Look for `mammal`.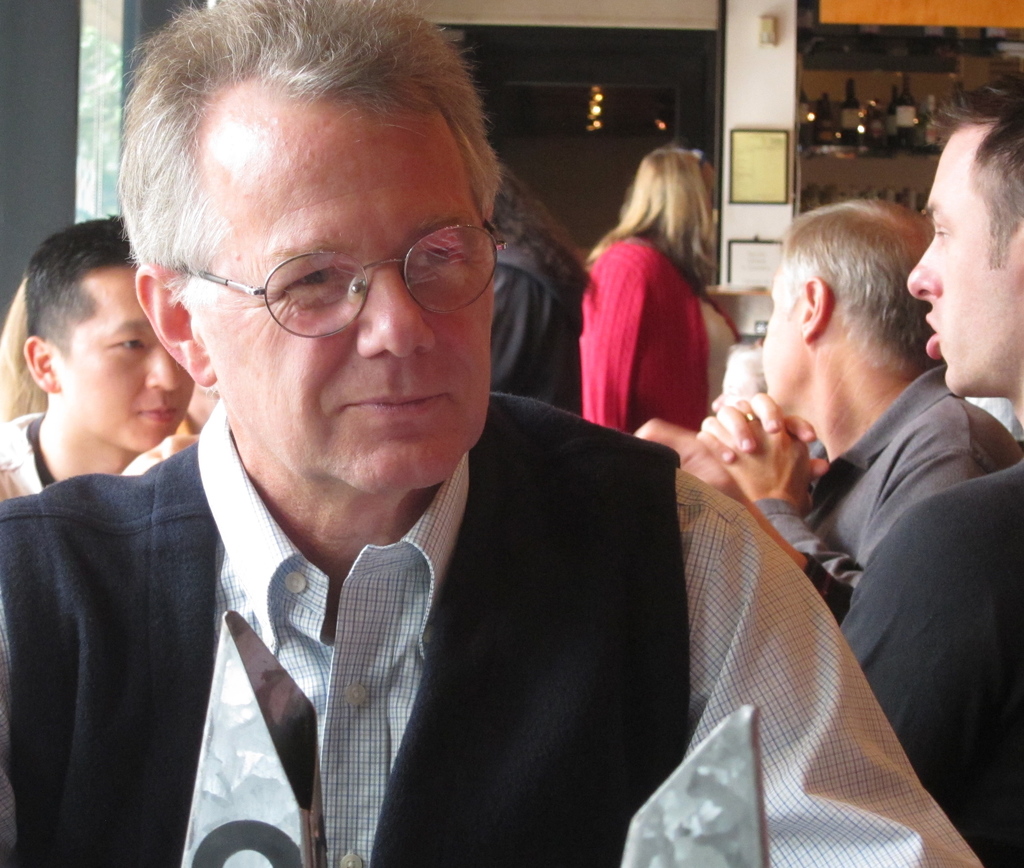
Found: [left=699, top=203, right=1023, bottom=596].
